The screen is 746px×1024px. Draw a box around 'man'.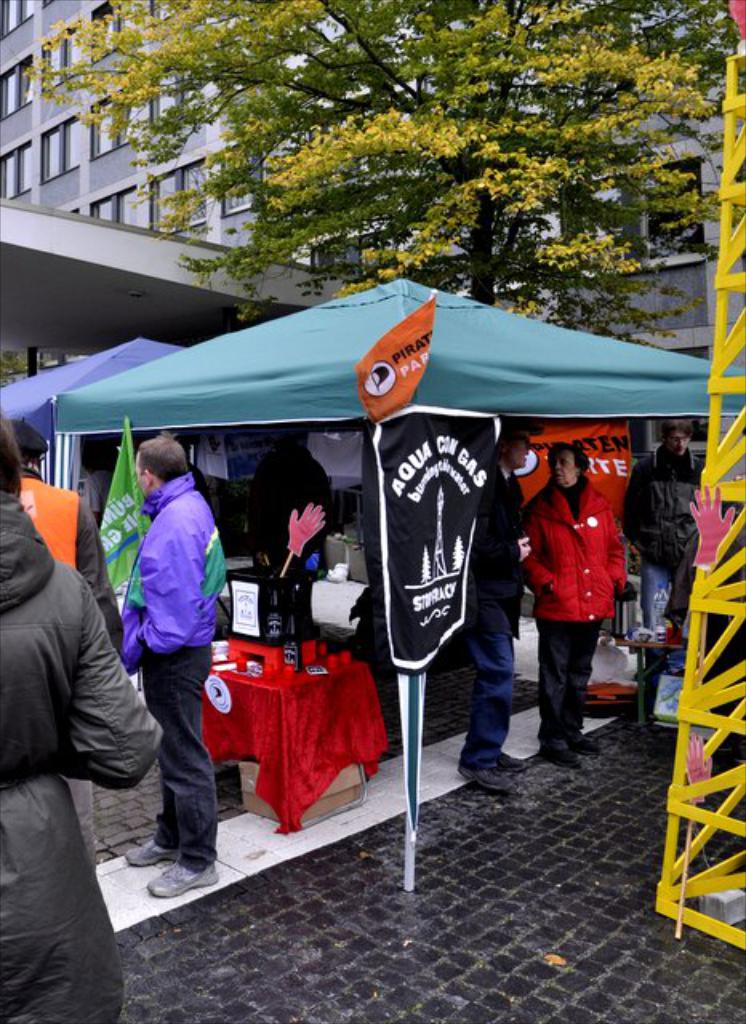
BBox(621, 419, 701, 629).
